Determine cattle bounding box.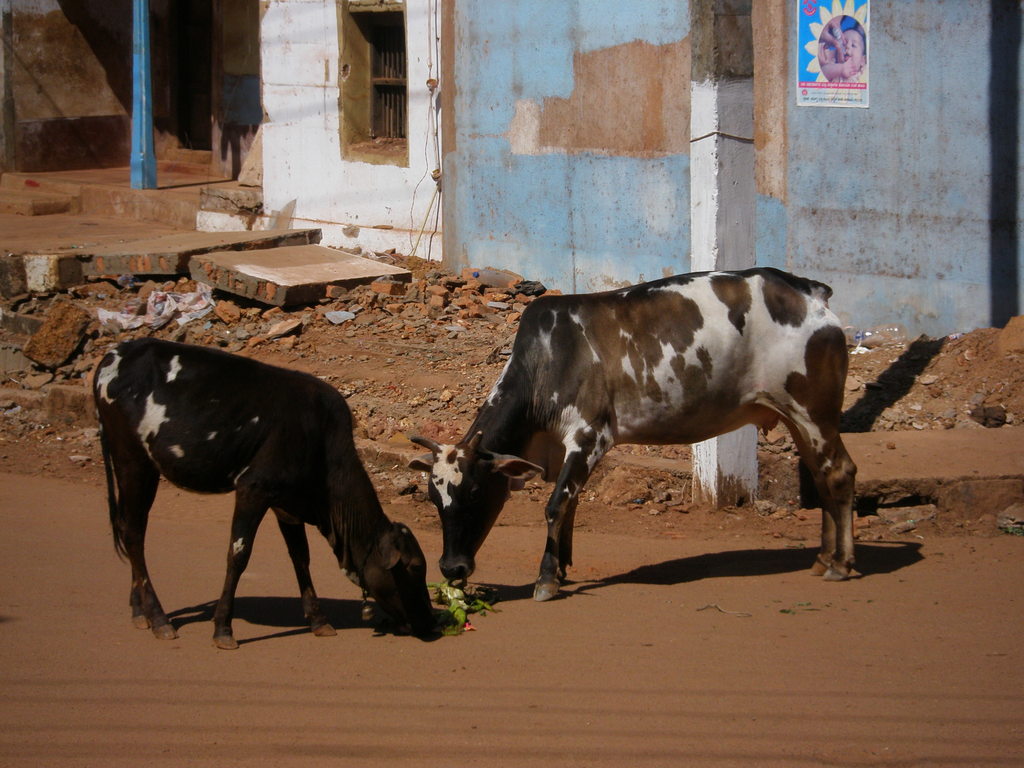
Determined: left=92, top=340, right=440, bottom=650.
